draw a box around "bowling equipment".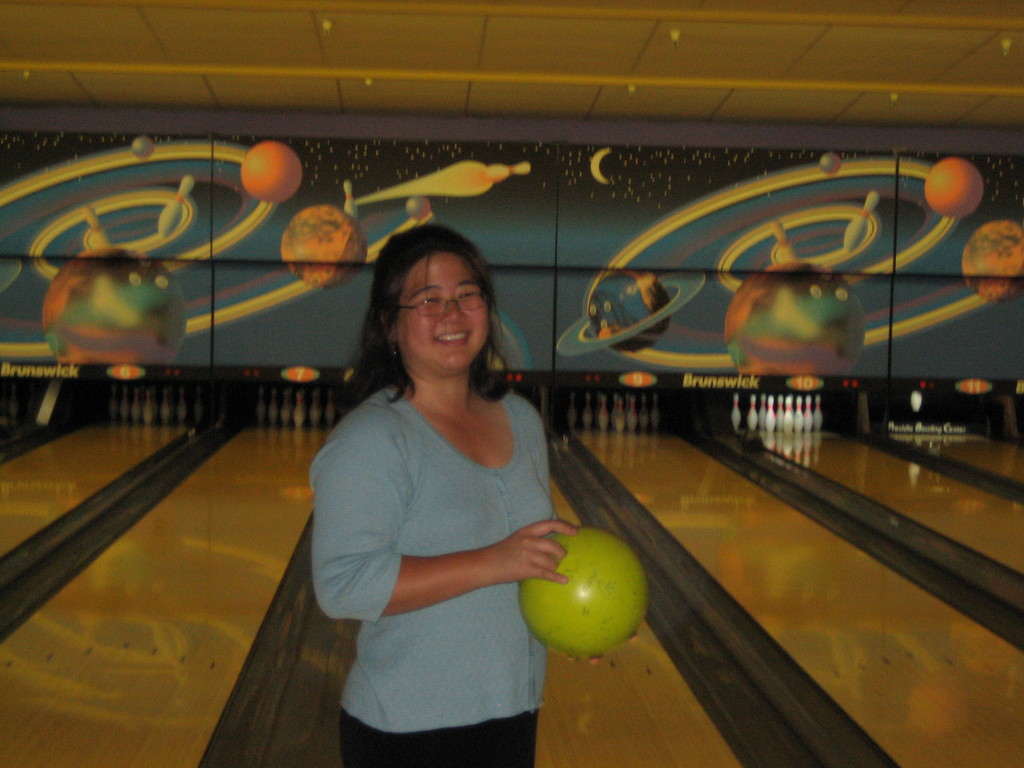
x1=131 y1=129 x2=158 y2=163.
